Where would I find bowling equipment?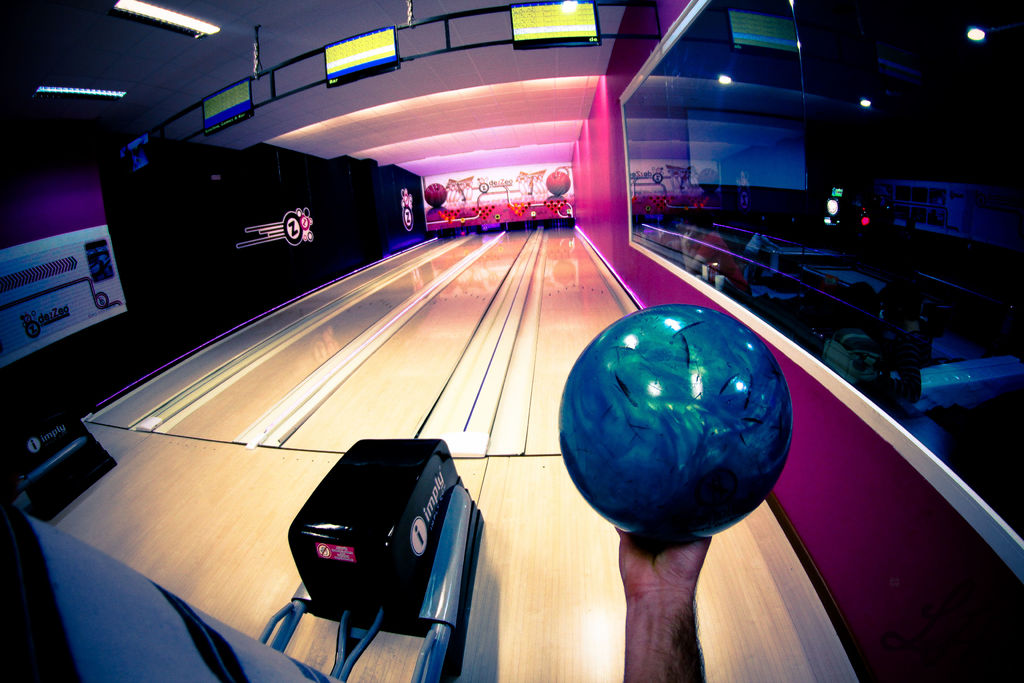
At {"x1": 419, "y1": 185, "x2": 449, "y2": 205}.
